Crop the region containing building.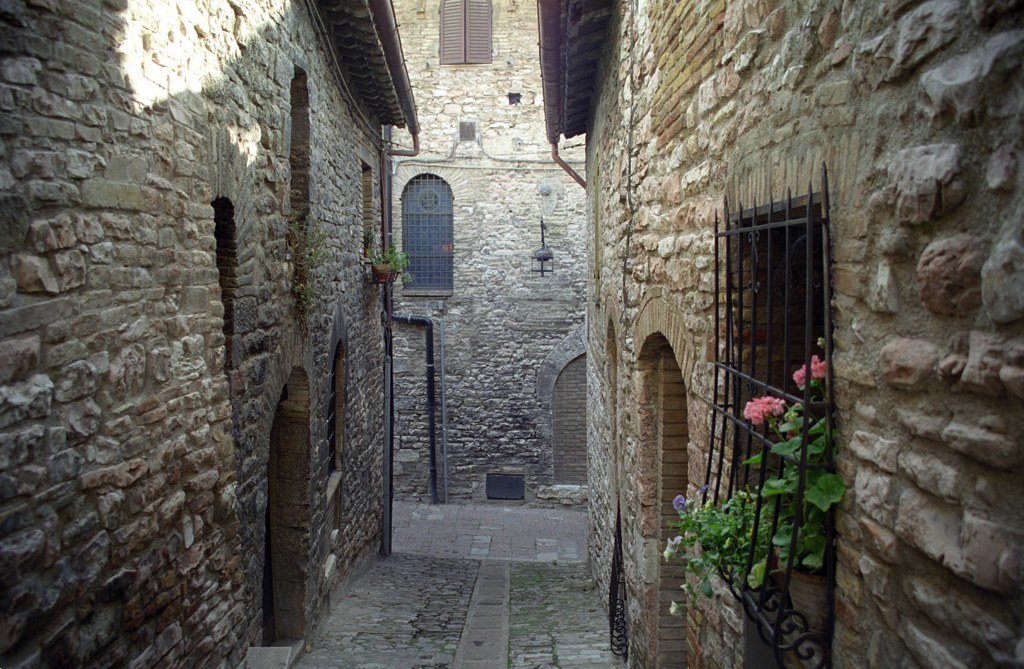
Crop region: rect(378, 0, 587, 500).
